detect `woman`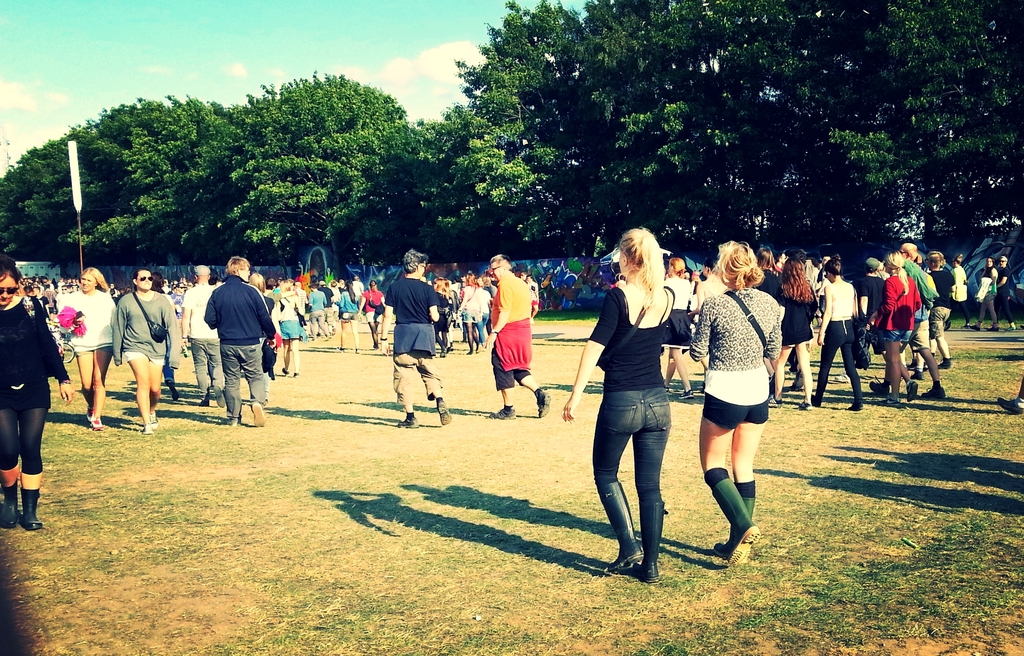
pyautogui.locateOnScreen(277, 281, 305, 376)
